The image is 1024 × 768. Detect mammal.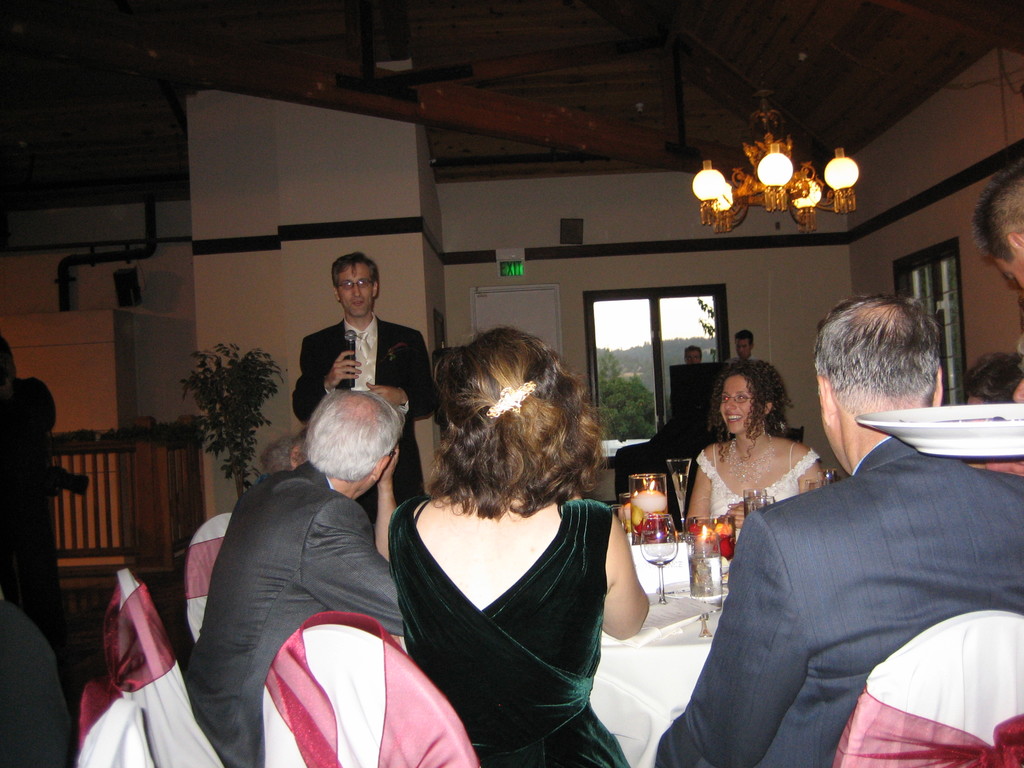
Detection: x1=382 y1=325 x2=649 y2=767.
